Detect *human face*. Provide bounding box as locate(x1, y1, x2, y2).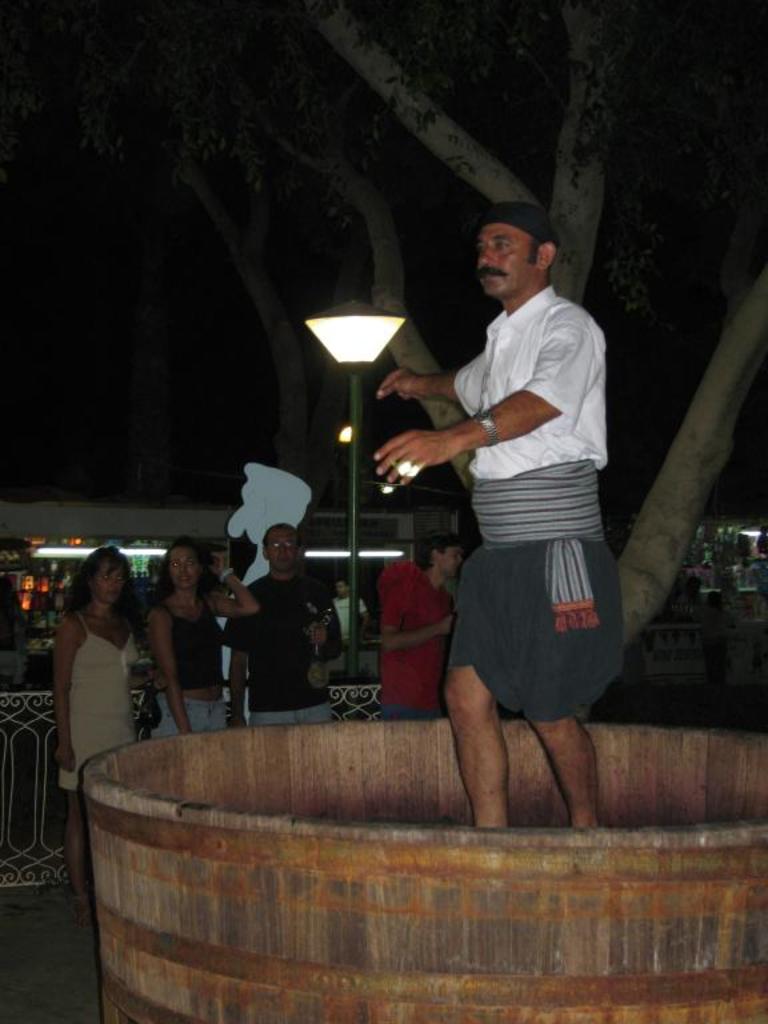
locate(440, 552, 459, 576).
